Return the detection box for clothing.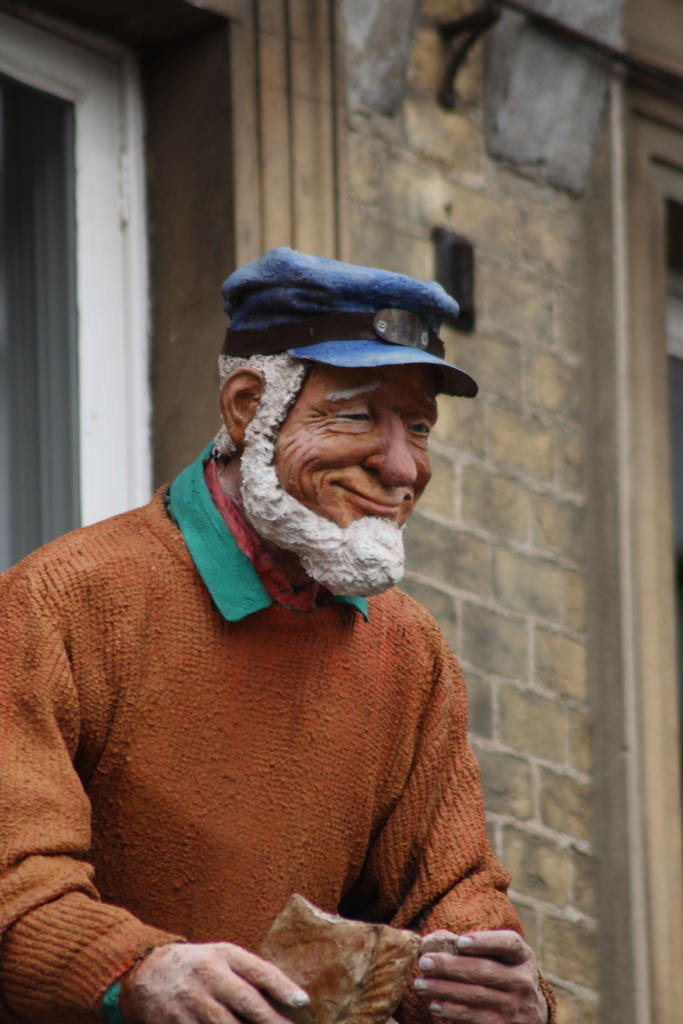
crop(0, 439, 559, 1023).
